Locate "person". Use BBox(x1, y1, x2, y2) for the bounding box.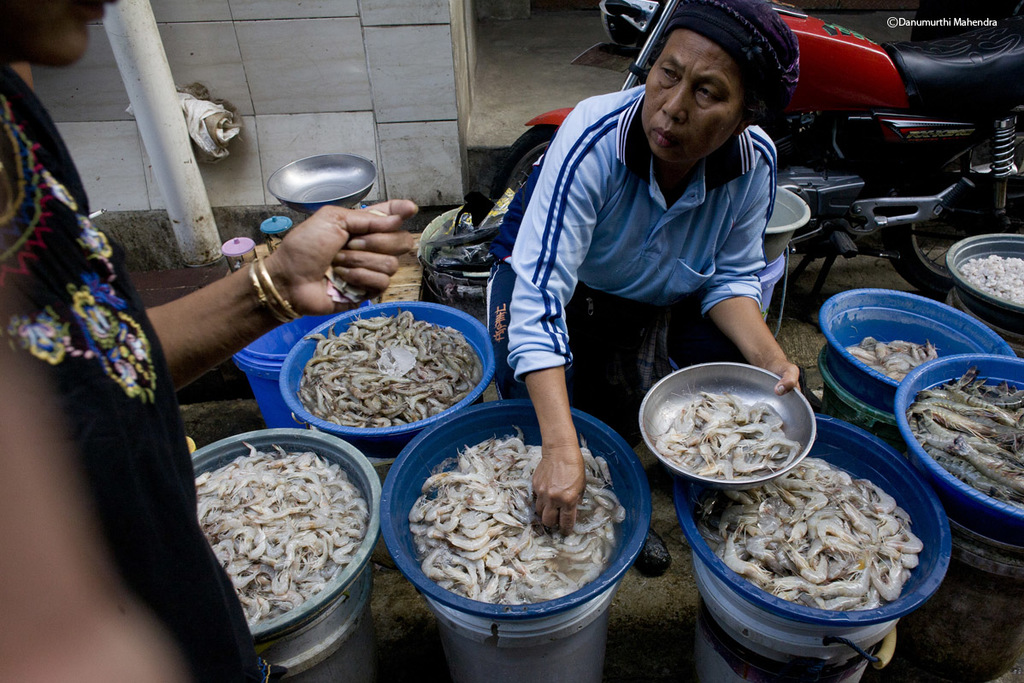
BBox(0, 0, 420, 682).
